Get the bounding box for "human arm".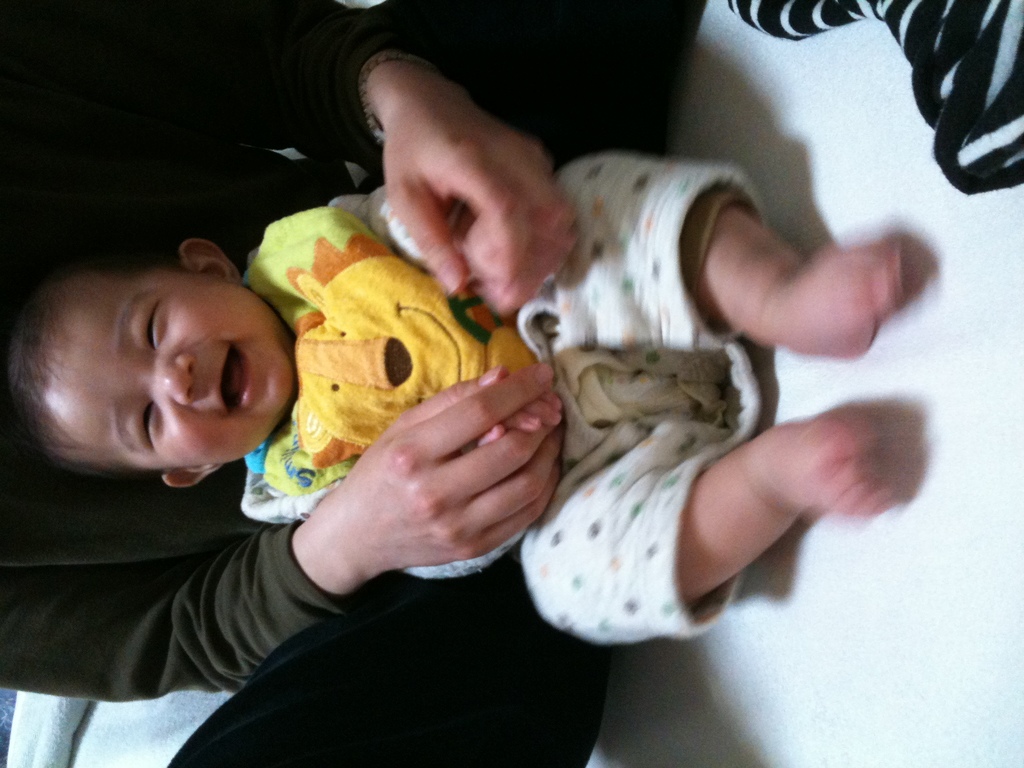
<box>403,387,566,578</box>.
